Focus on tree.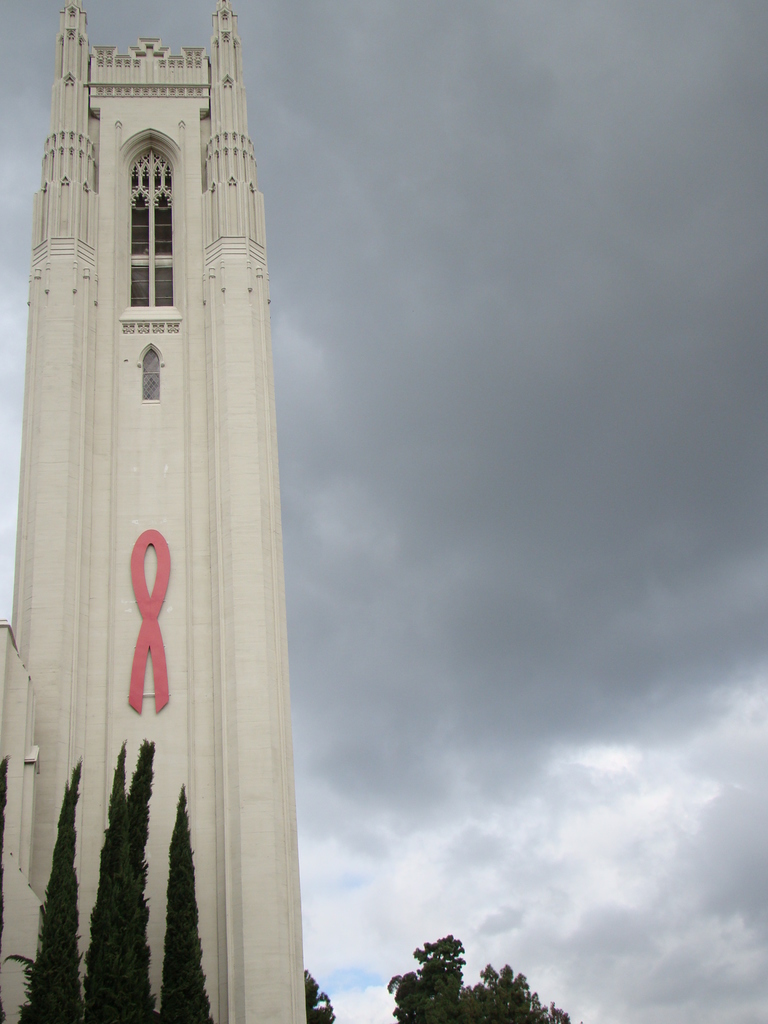
Focused at bbox(381, 928, 567, 1023).
